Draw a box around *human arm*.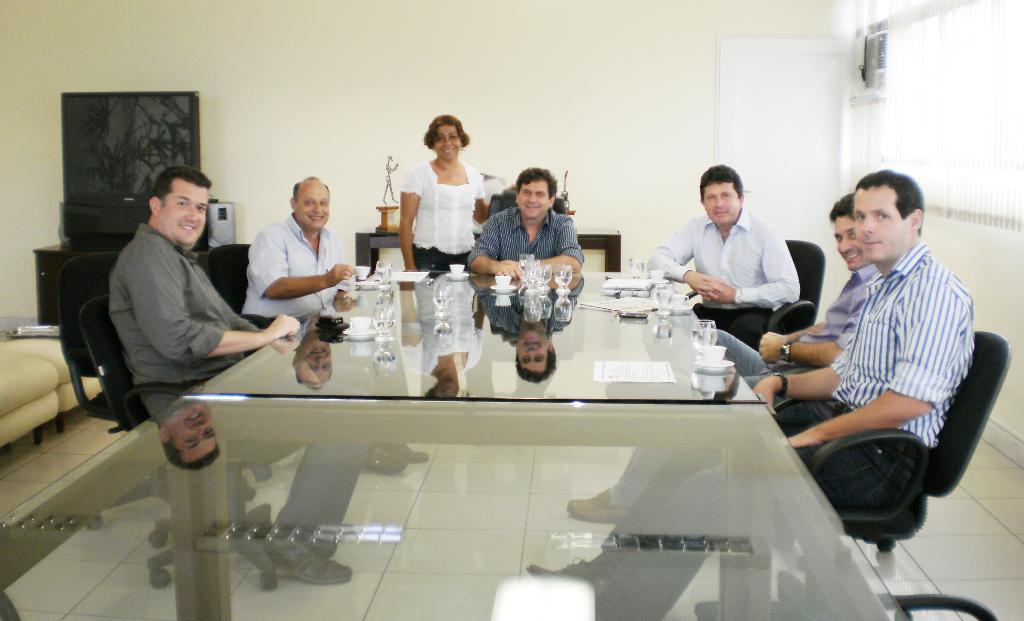
locate(531, 214, 586, 270).
